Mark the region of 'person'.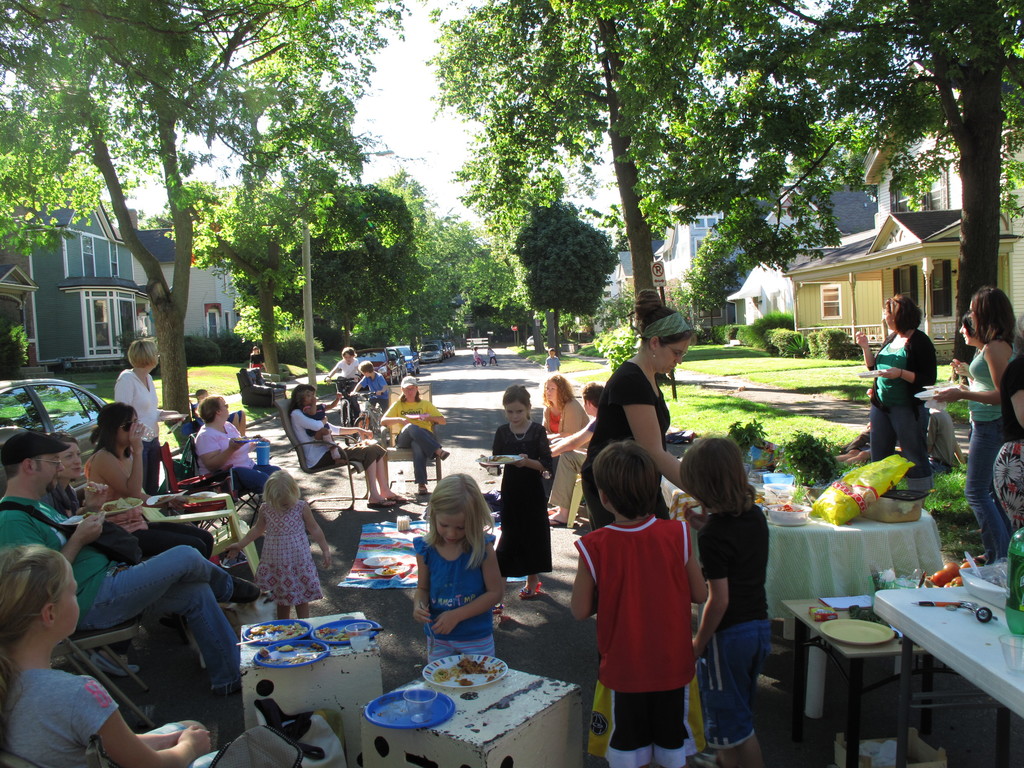
Region: region(966, 269, 1023, 433).
